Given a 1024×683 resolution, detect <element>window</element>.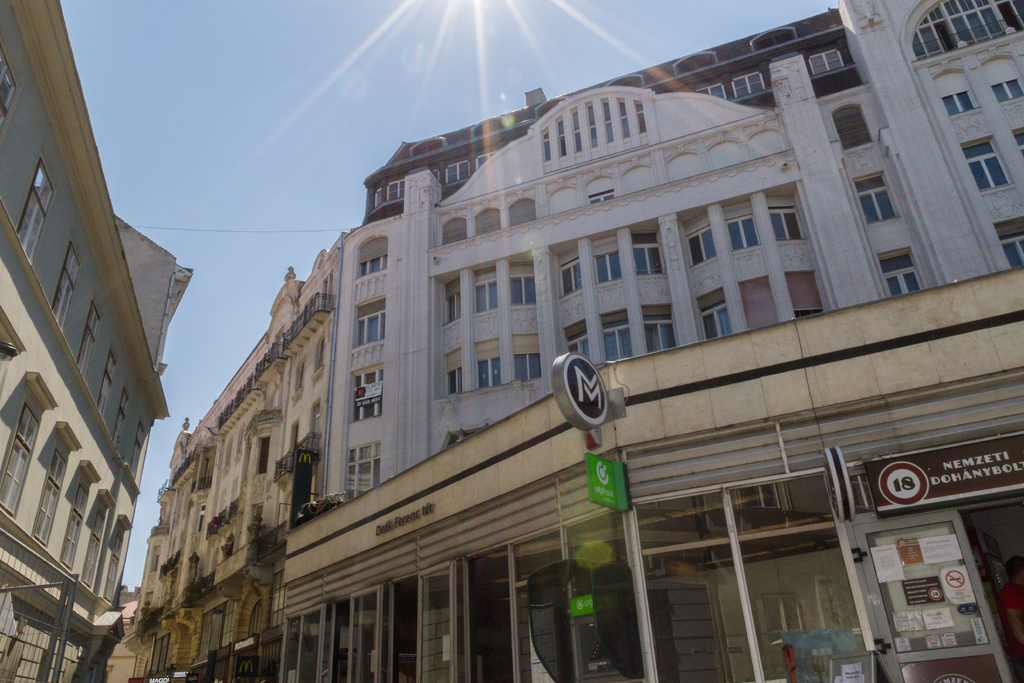
bbox(767, 186, 807, 239).
